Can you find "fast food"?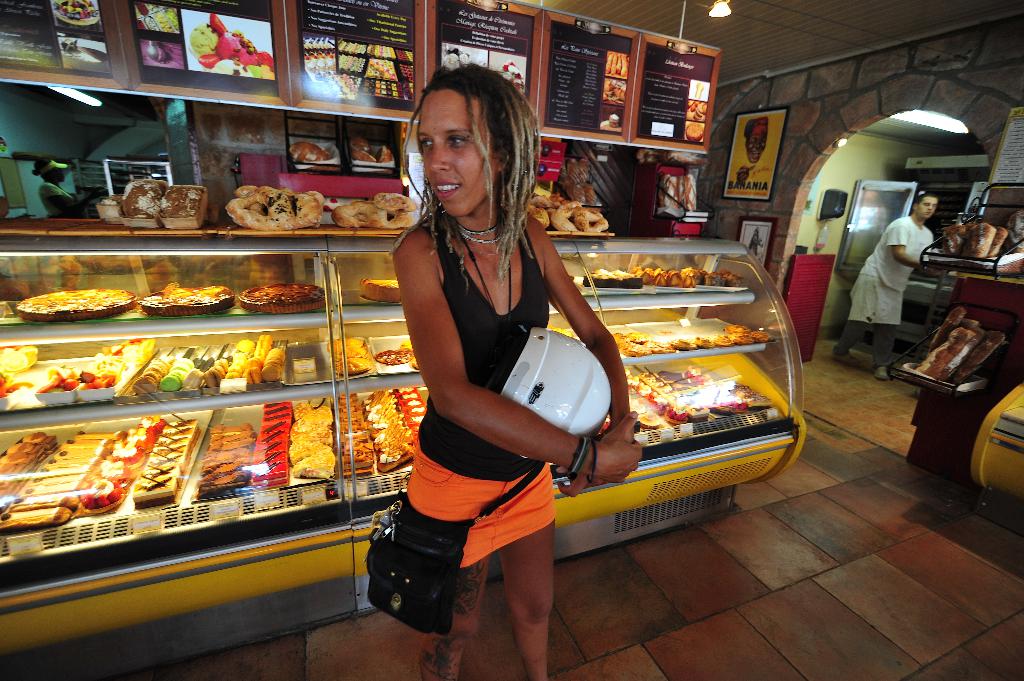
Yes, bounding box: bbox(351, 131, 380, 162).
